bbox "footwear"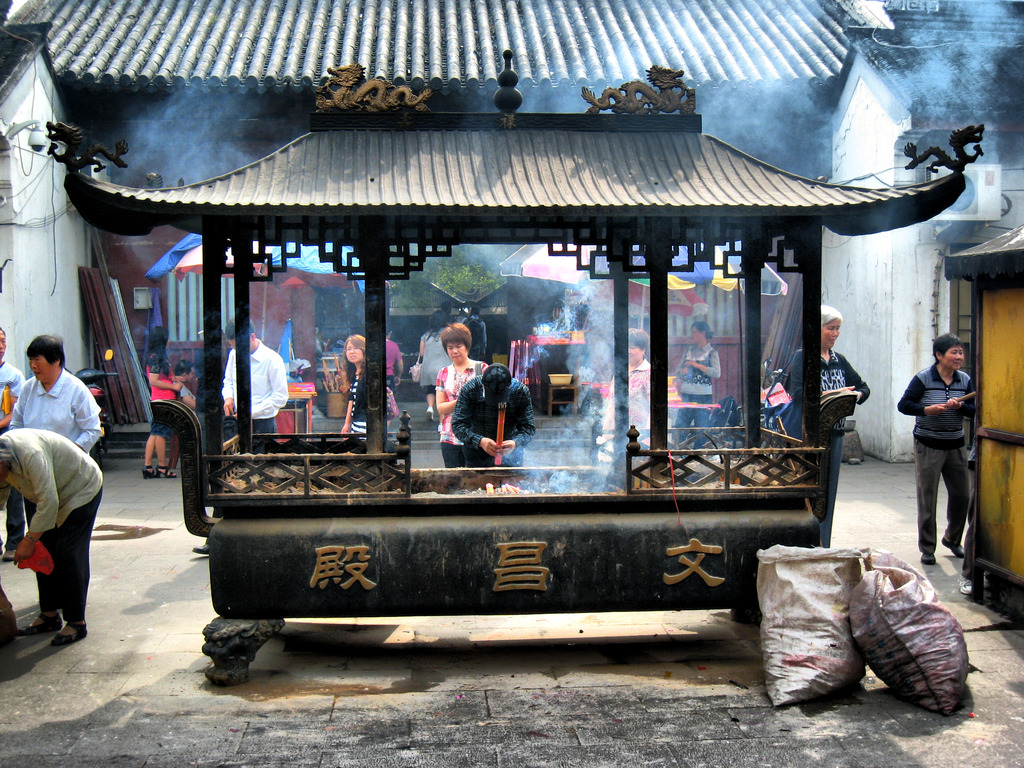
Rect(920, 556, 935, 564)
